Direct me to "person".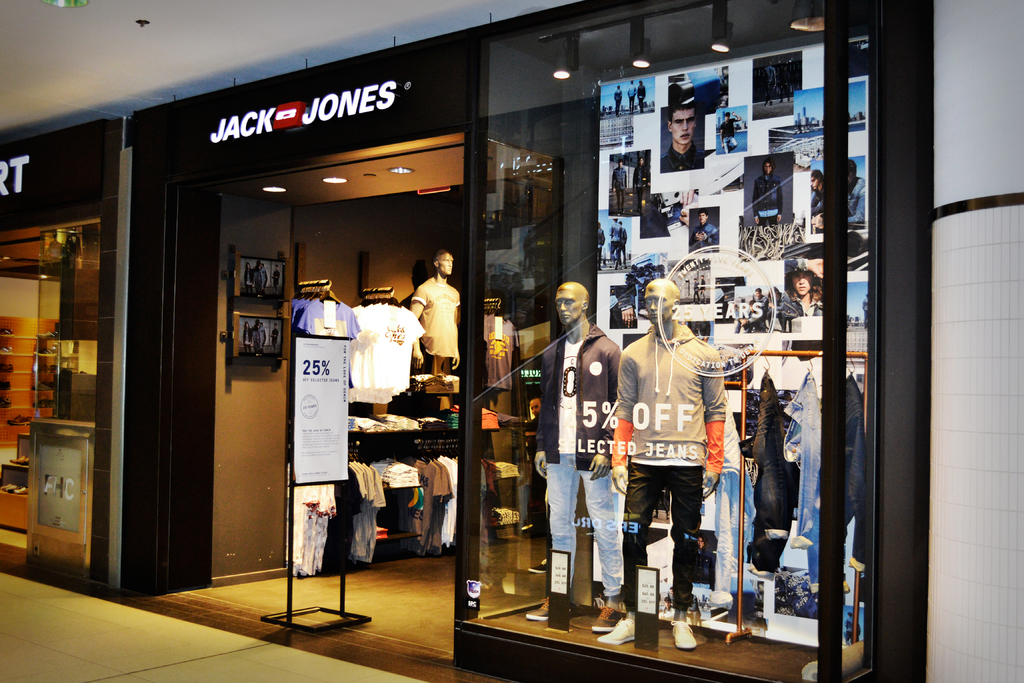
Direction: bbox=(634, 156, 650, 212).
